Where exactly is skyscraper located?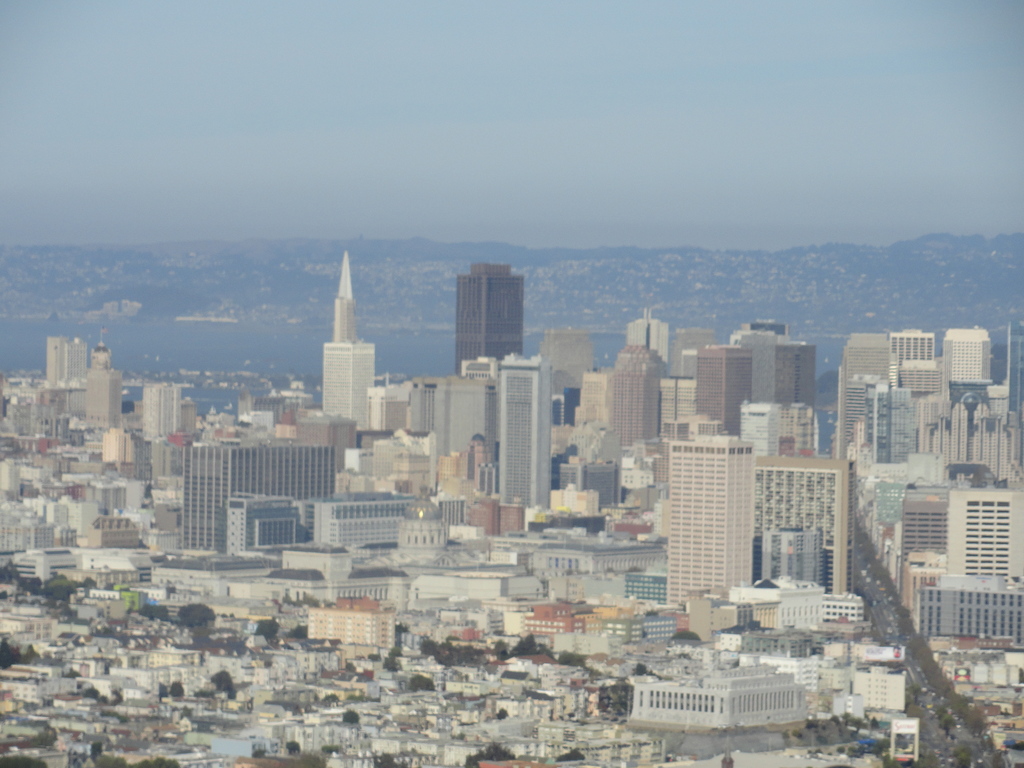
Its bounding box is locate(728, 330, 773, 402).
